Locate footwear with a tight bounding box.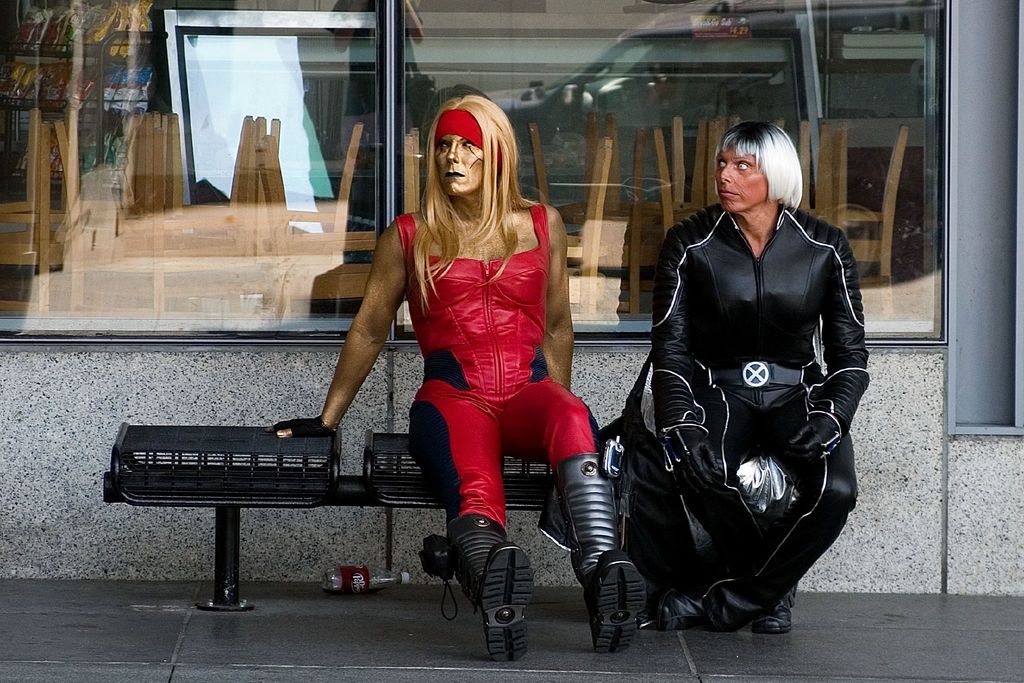
select_region(651, 575, 739, 633).
